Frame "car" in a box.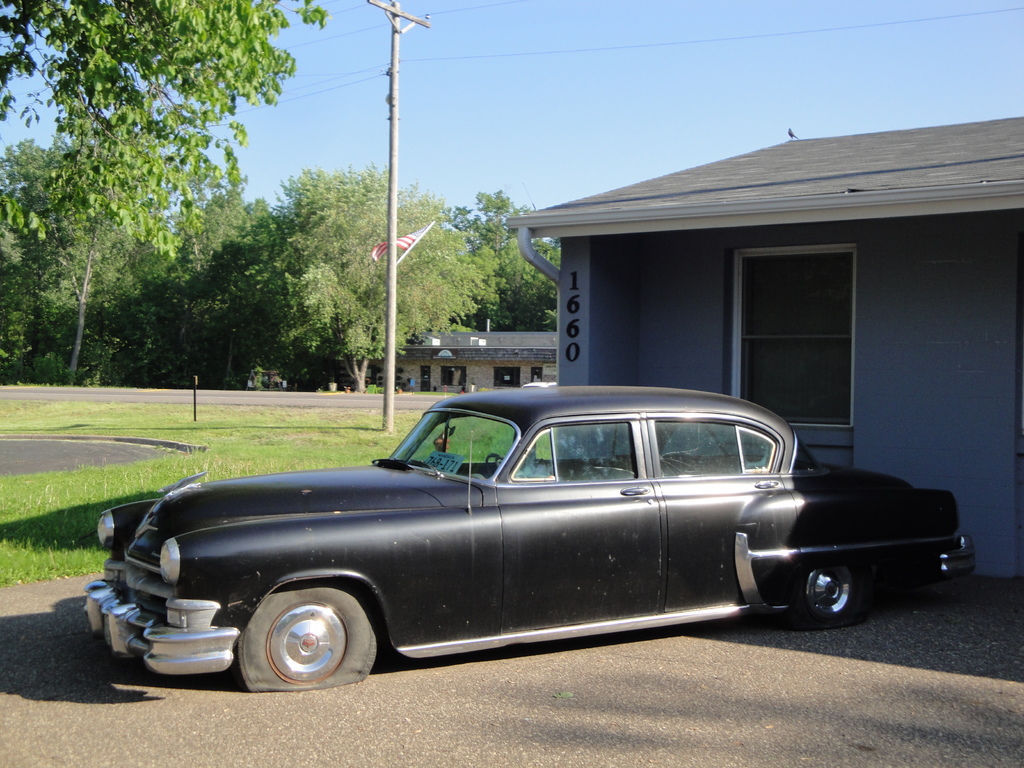
l=76, t=395, r=969, b=685.
